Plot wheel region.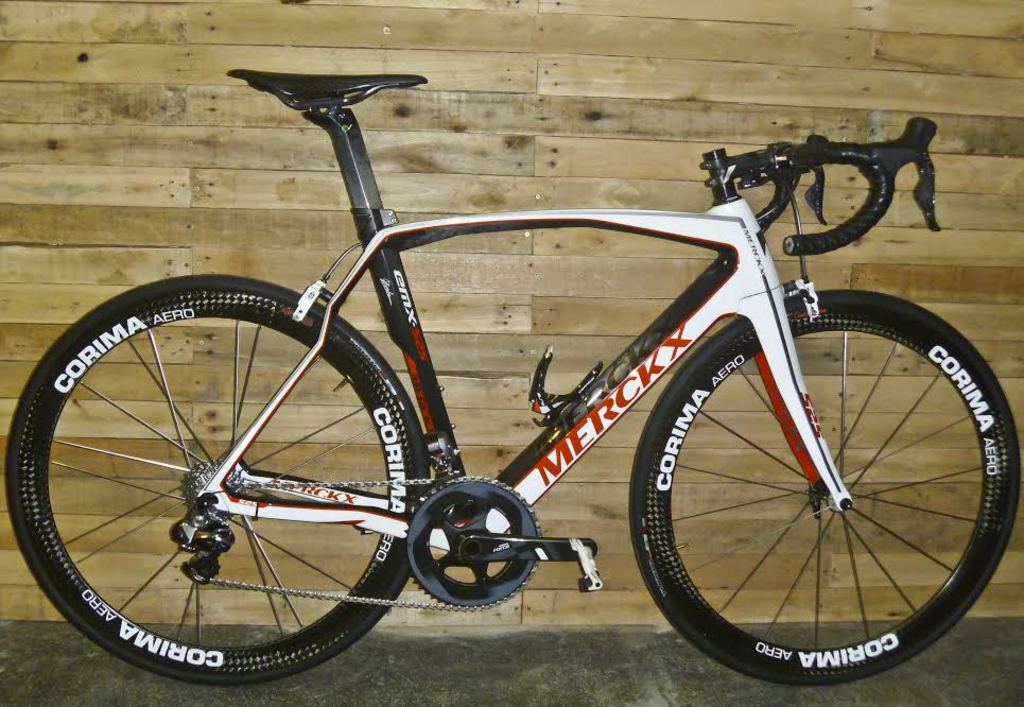
Plotted at box(29, 265, 401, 686).
